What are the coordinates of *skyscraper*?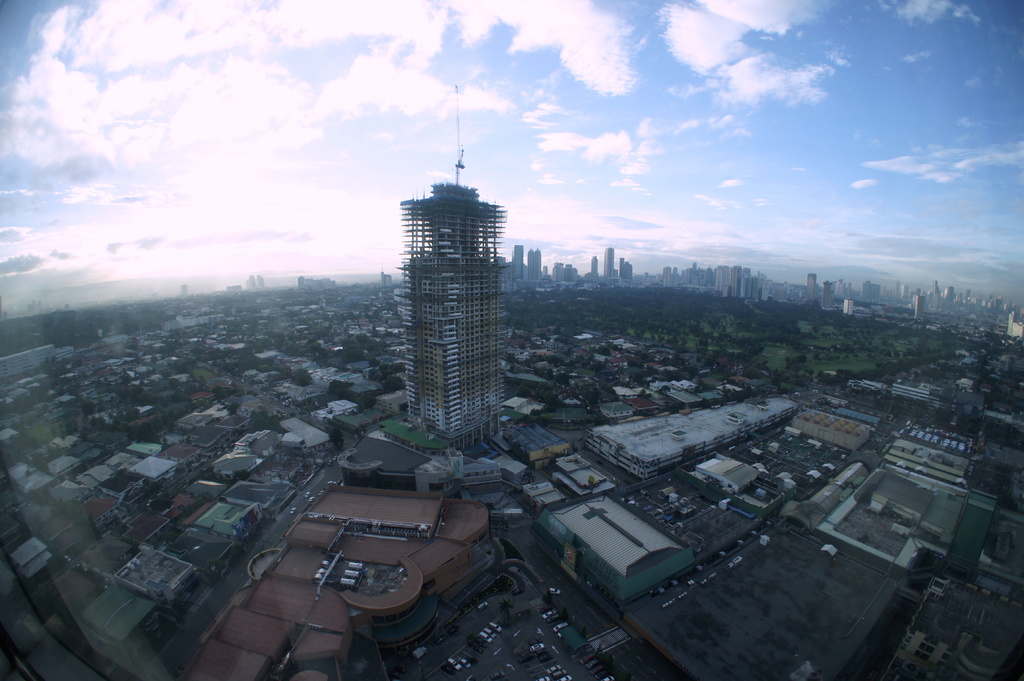
bbox=[506, 237, 524, 286].
